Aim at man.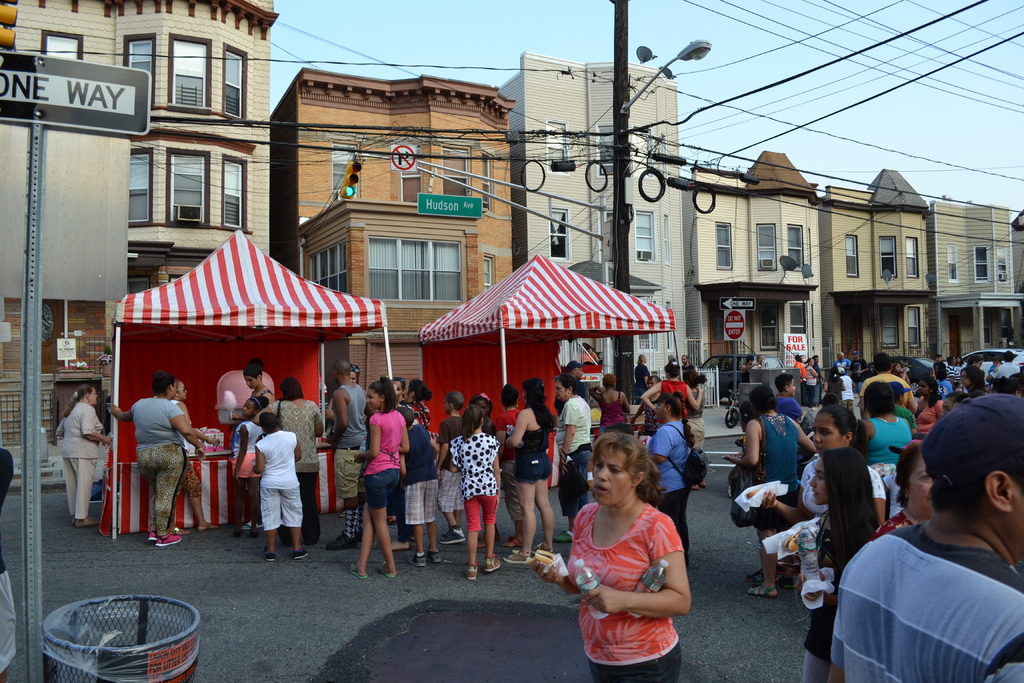
Aimed at bbox=[832, 349, 854, 374].
